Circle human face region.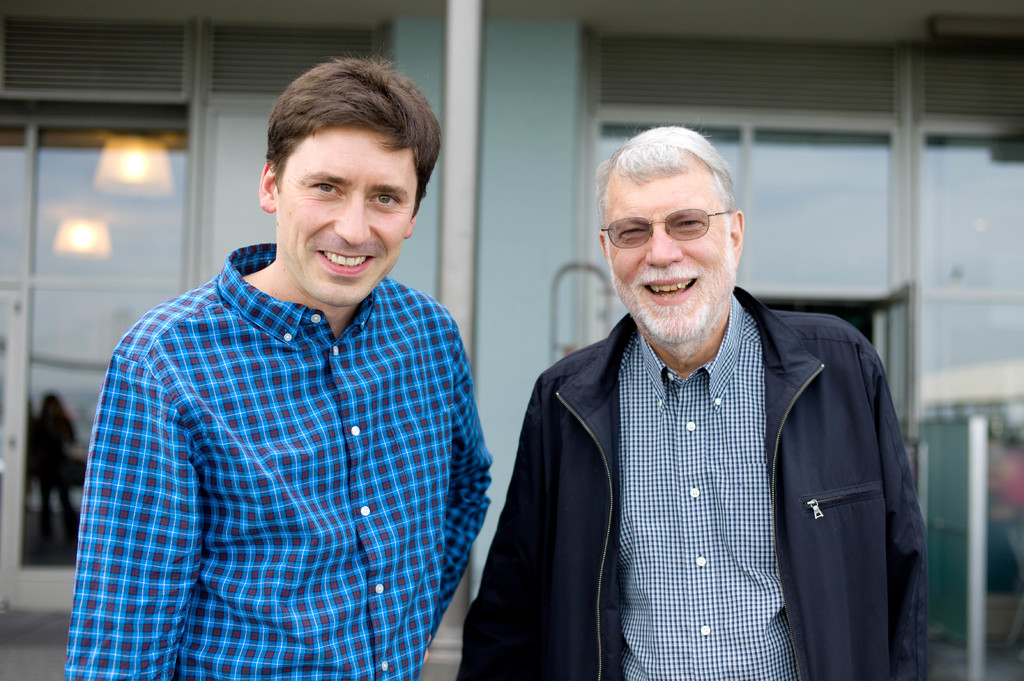
Region: select_region(607, 154, 738, 344).
